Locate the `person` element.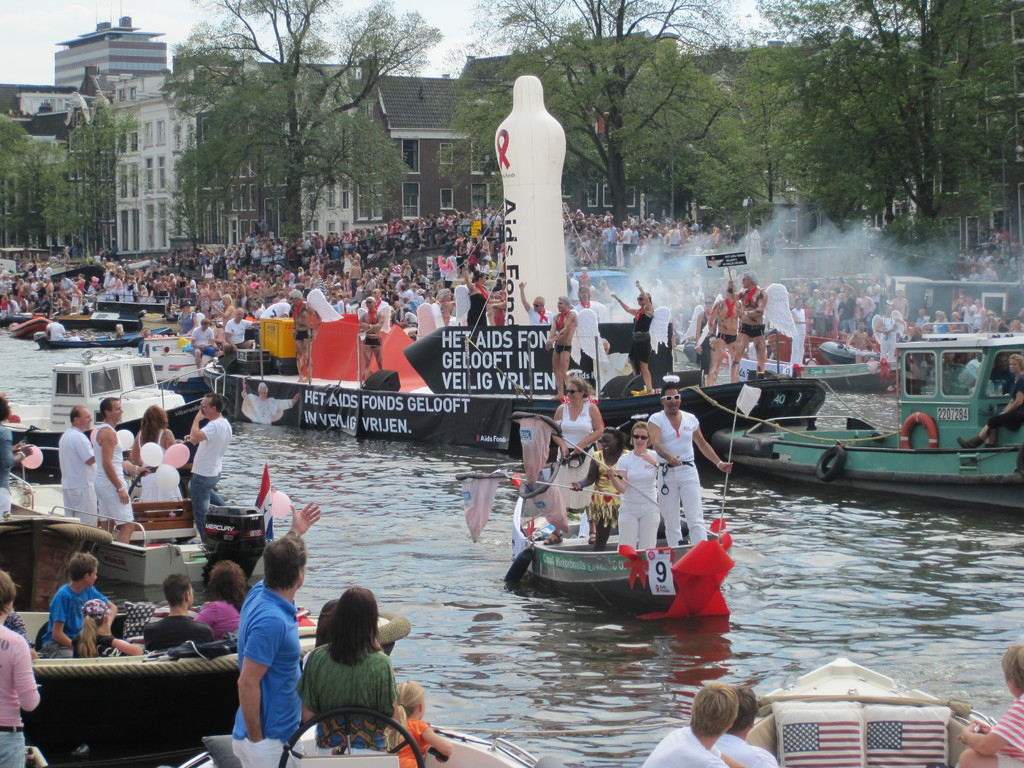
Element bbox: (left=646, top=373, right=731, bottom=547).
